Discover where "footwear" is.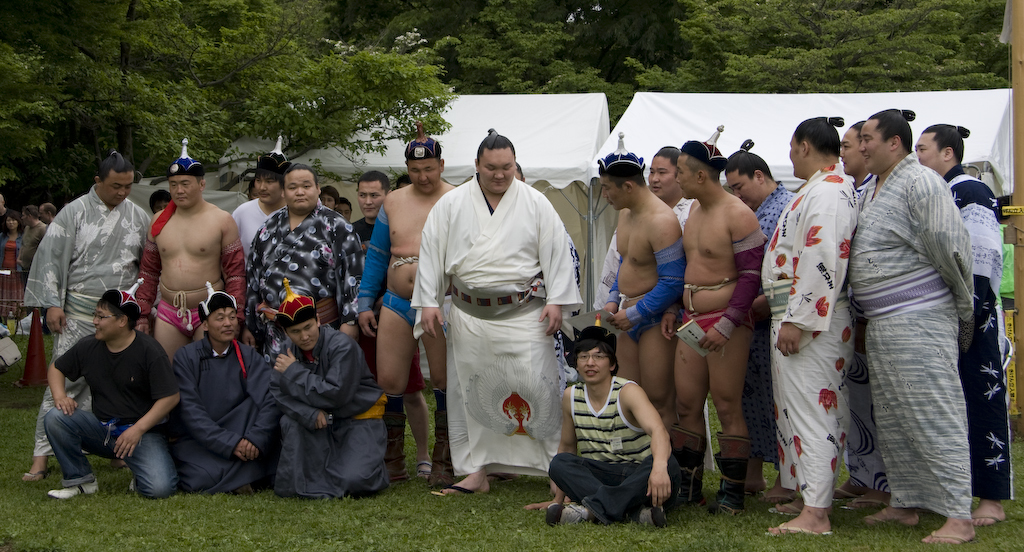
Discovered at l=922, t=533, r=968, b=546.
